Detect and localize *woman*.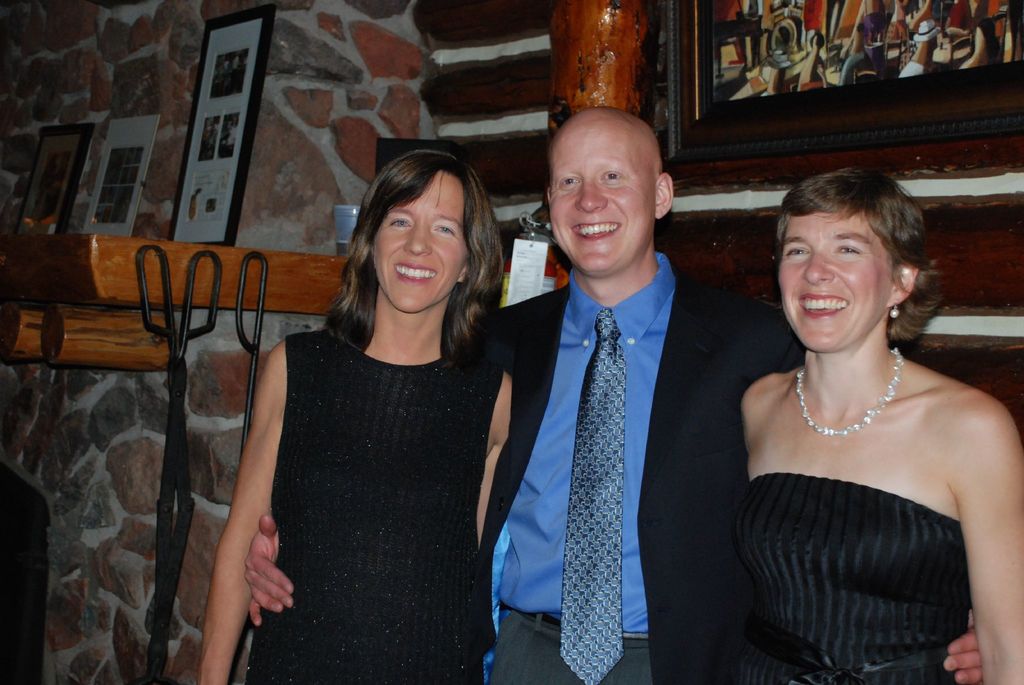
Localized at x1=712 y1=161 x2=1023 y2=682.
